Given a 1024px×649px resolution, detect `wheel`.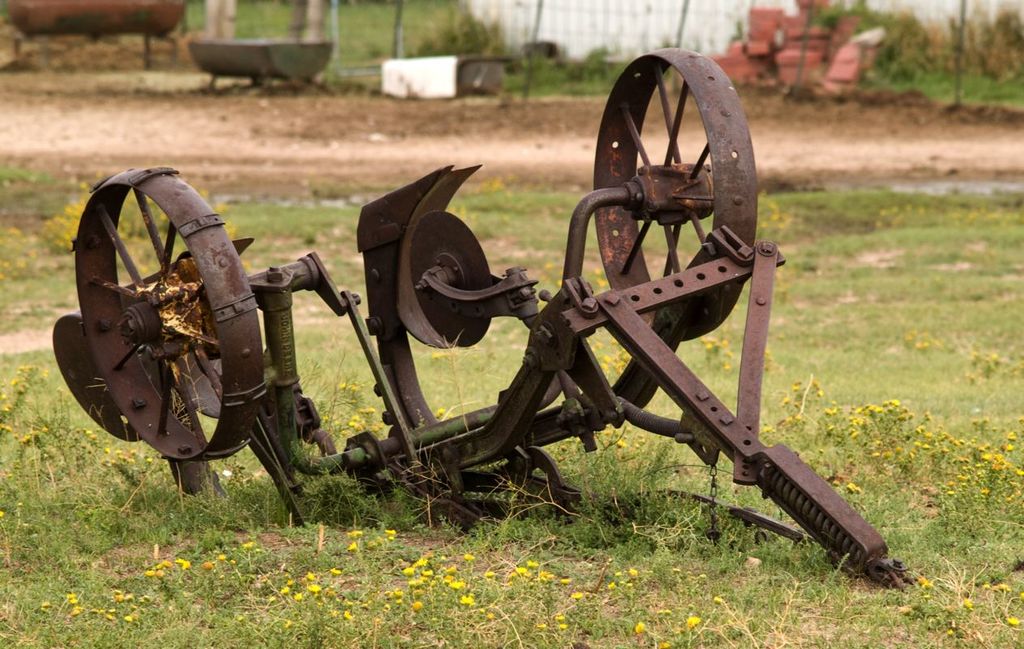
bbox=[593, 45, 756, 344].
